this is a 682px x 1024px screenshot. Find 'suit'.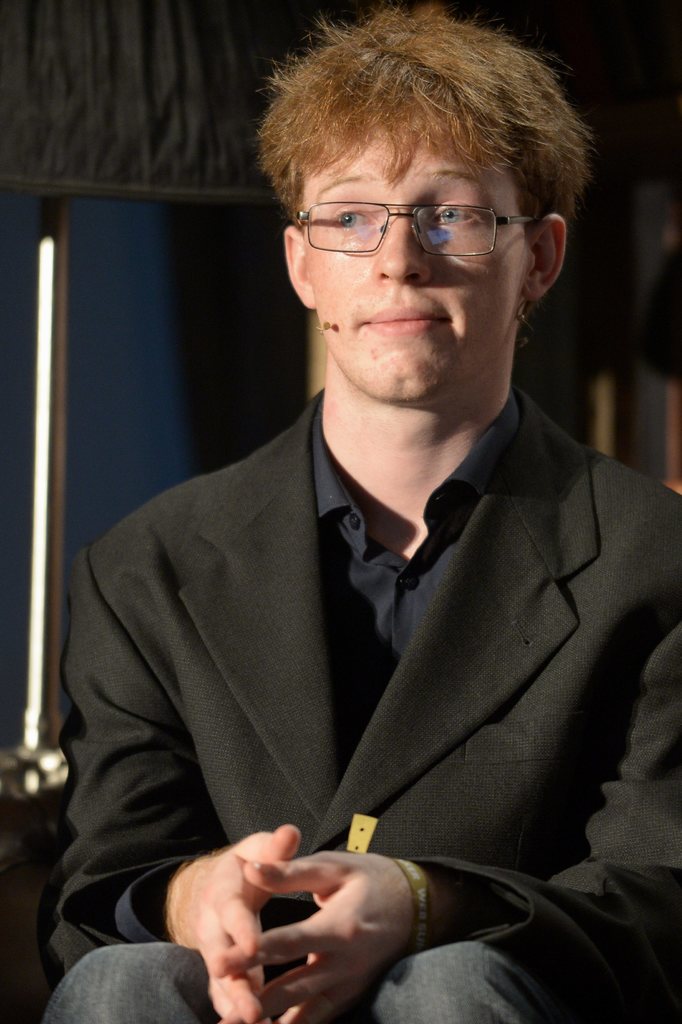
Bounding box: l=54, t=232, r=640, b=1002.
